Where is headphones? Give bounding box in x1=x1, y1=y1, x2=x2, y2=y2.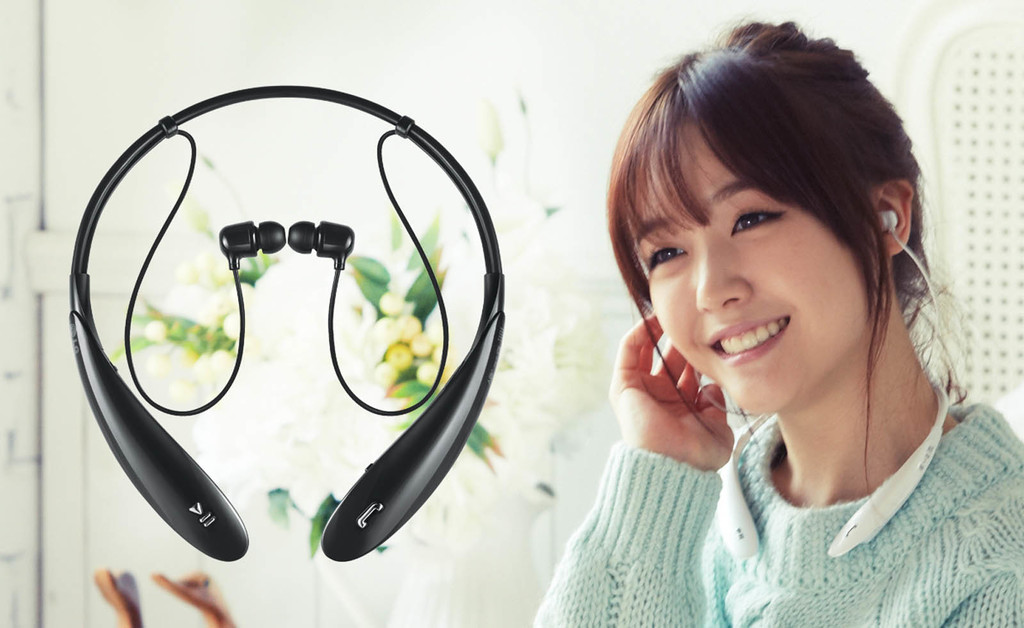
x1=65, y1=82, x2=498, y2=567.
